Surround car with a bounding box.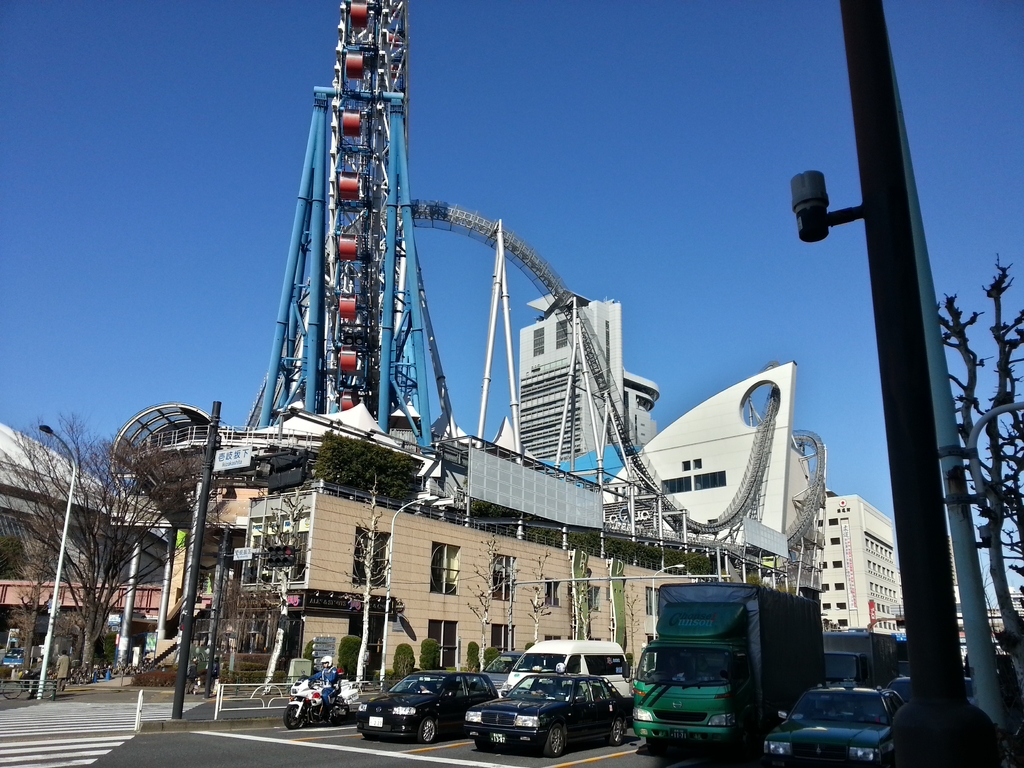
region(473, 652, 632, 748).
